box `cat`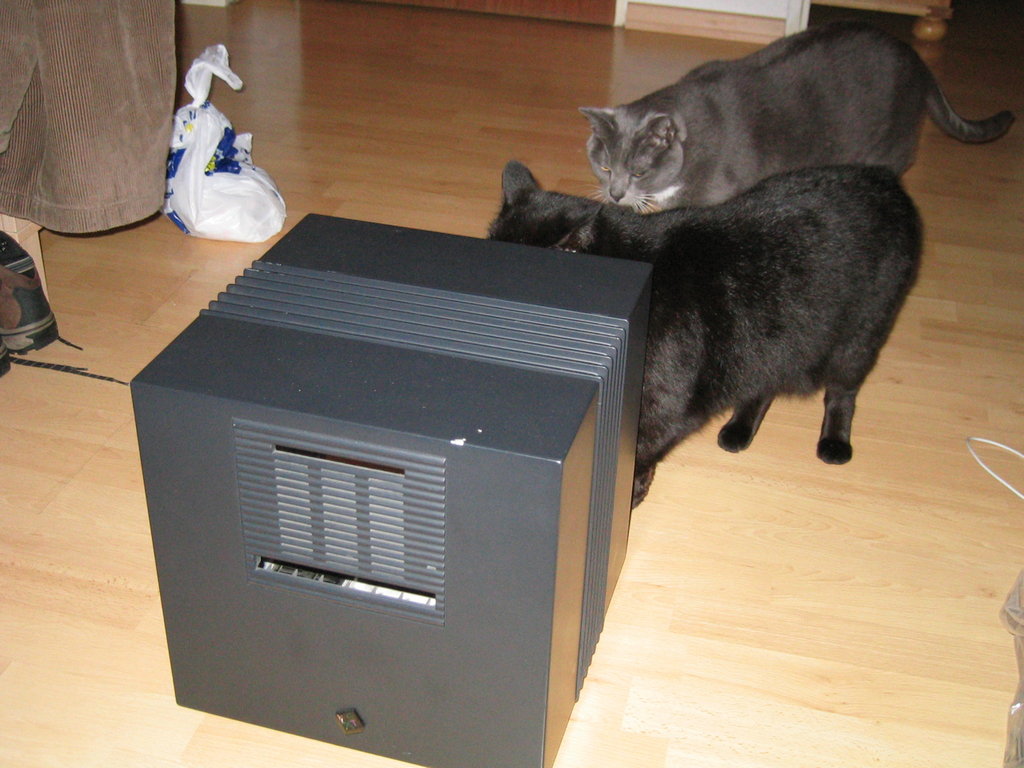
select_region(574, 26, 1018, 220)
